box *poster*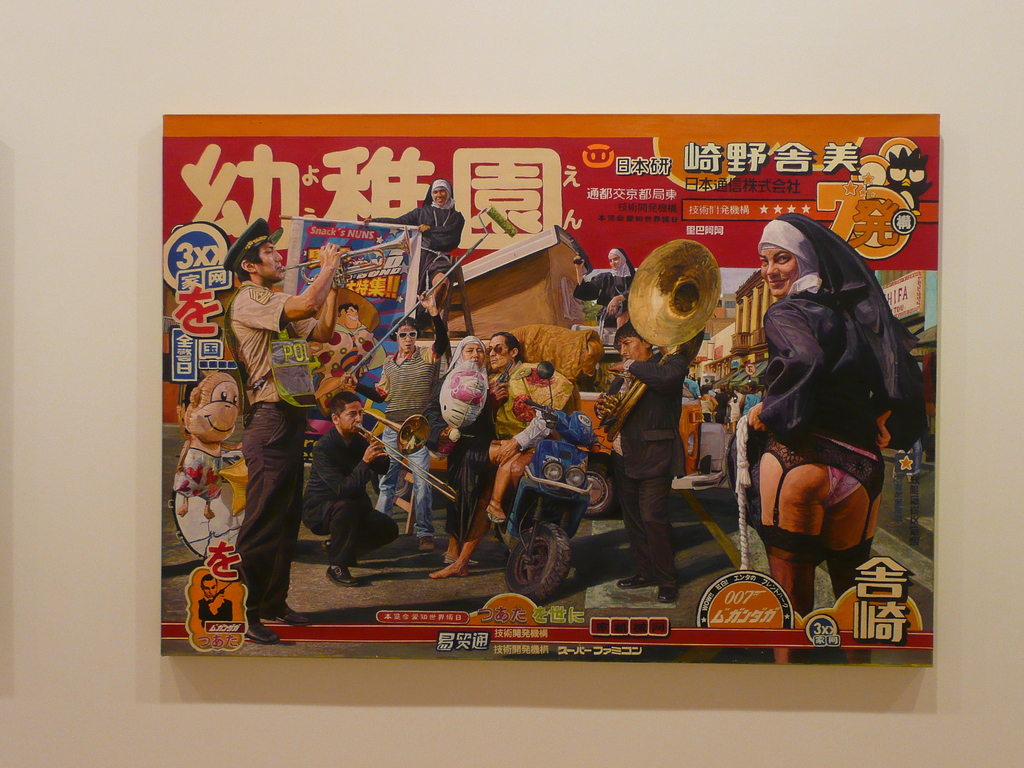
158/113/941/666
